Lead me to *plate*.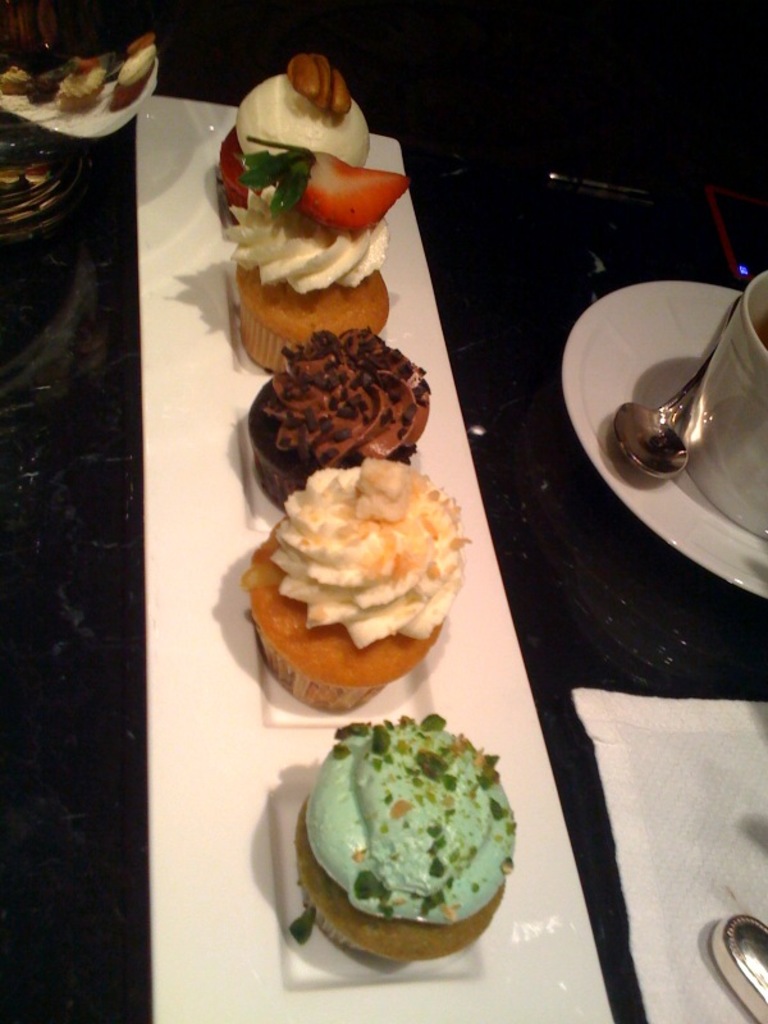
Lead to <bbox>562, 280, 767, 599</bbox>.
